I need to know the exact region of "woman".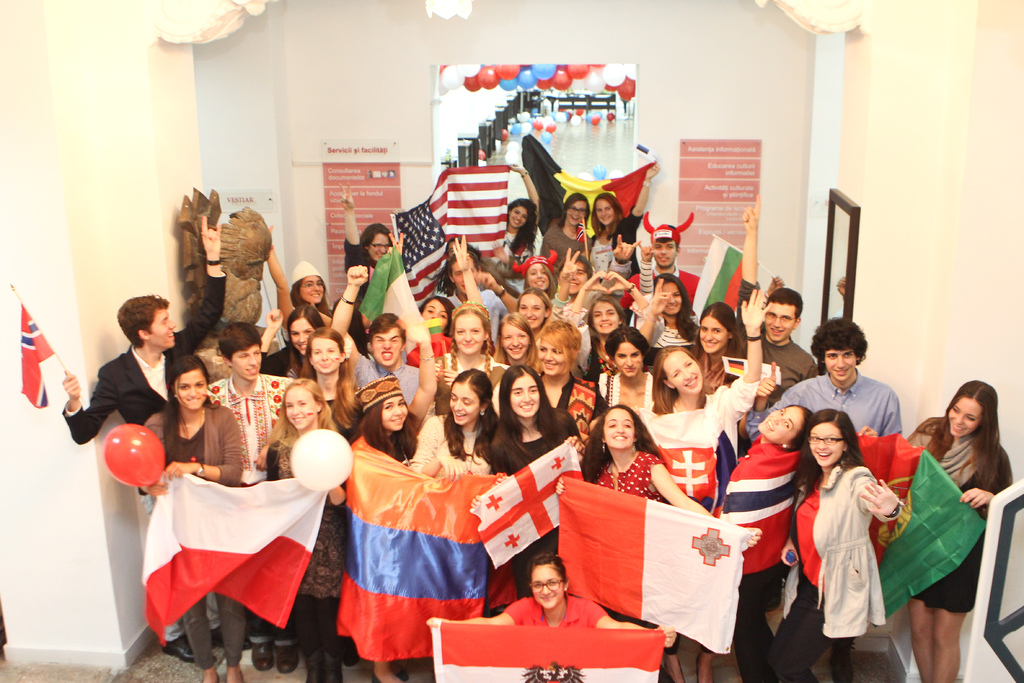
Region: 687, 304, 745, 391.
